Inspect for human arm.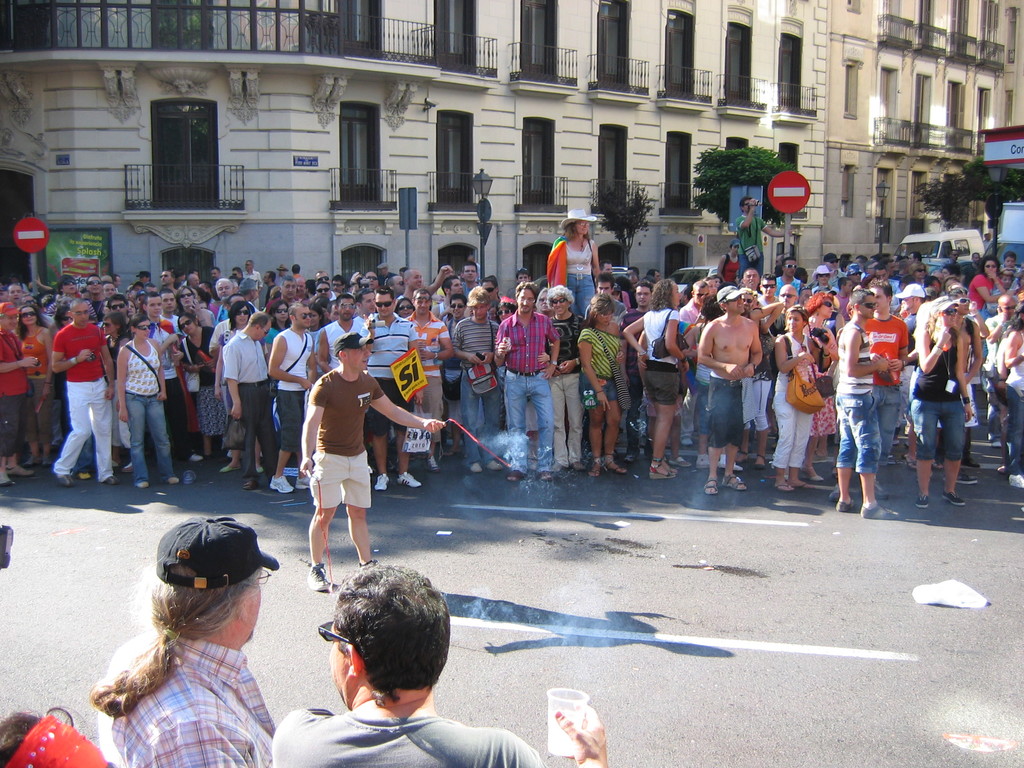
Inspection: crop(1004, 330, 1023, 369).
